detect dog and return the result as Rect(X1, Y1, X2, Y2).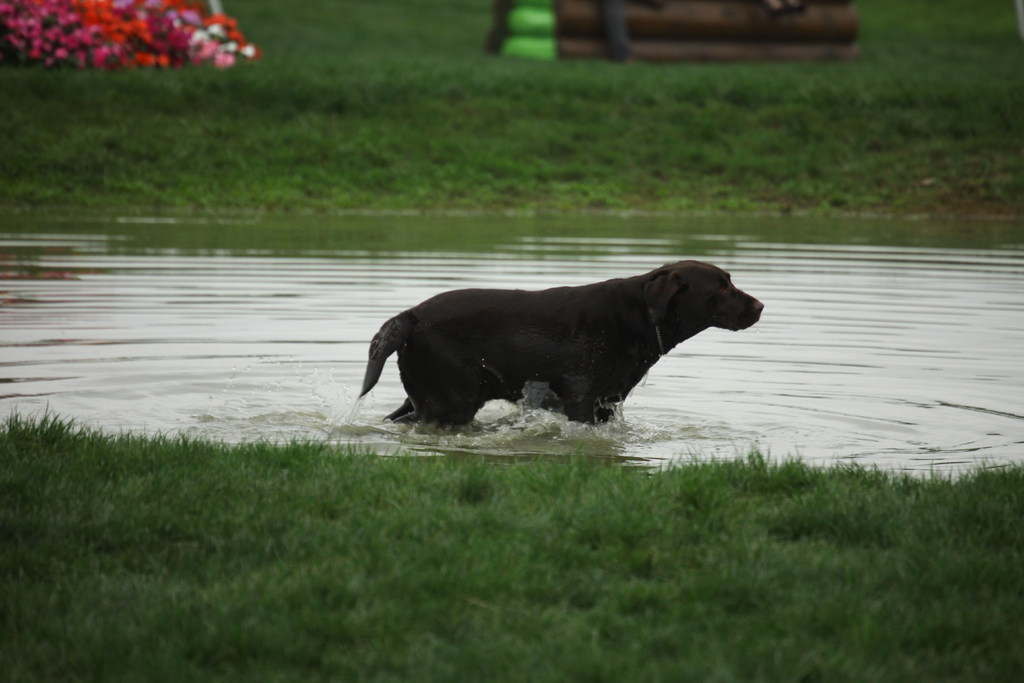
Rect(356, 262, 766, 429).
